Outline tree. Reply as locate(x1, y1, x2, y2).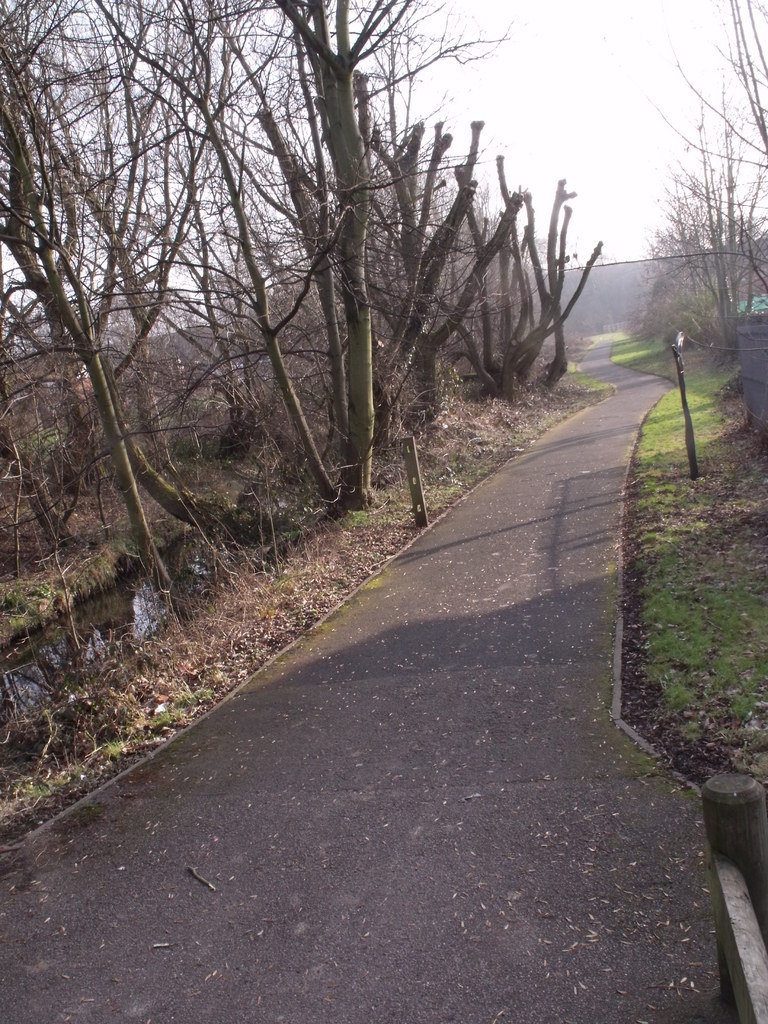
locate(0, 3, 179, 589).
